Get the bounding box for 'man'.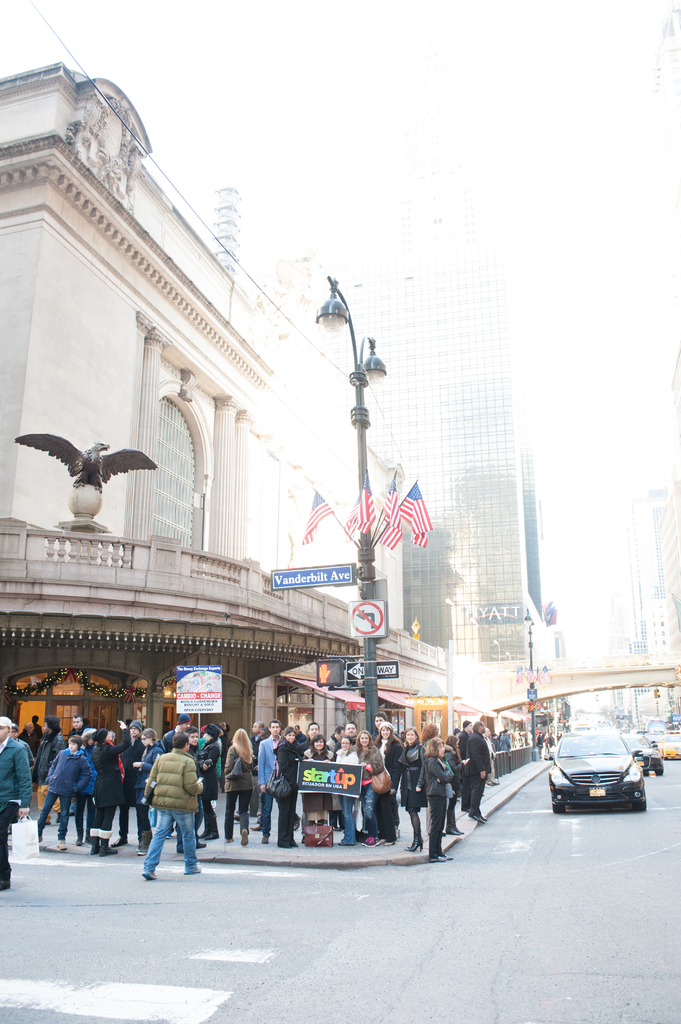
214 721 227 790.
